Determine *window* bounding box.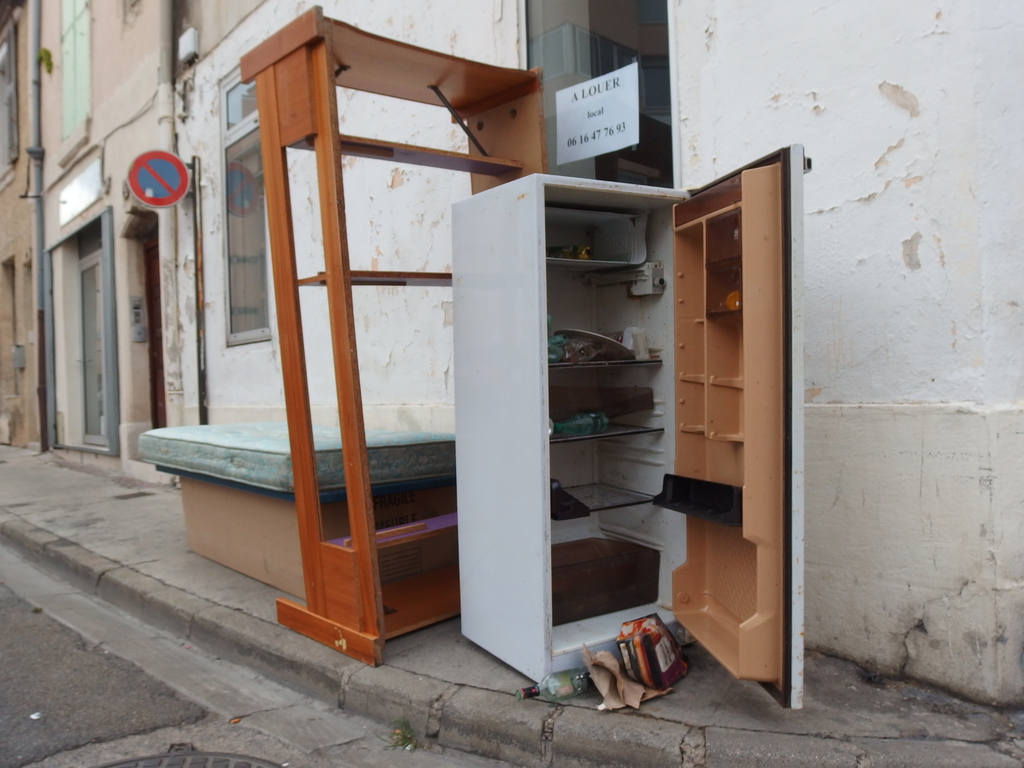
Determined: box=[57, 220, 129, 450].
